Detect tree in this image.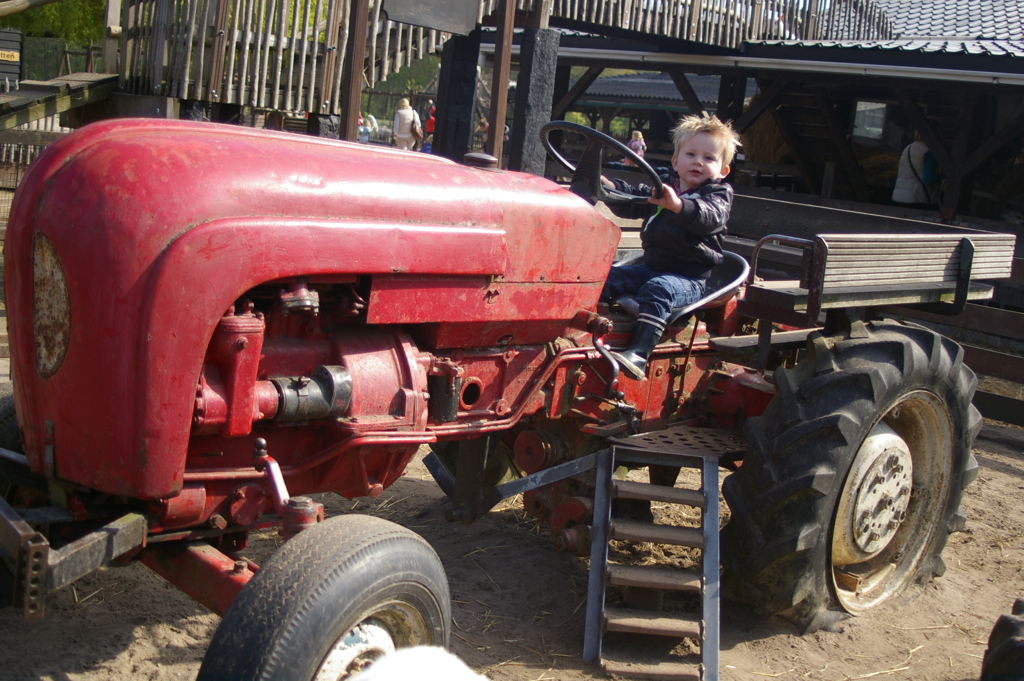
Detection: bbox(0, 0, 109, 36).
